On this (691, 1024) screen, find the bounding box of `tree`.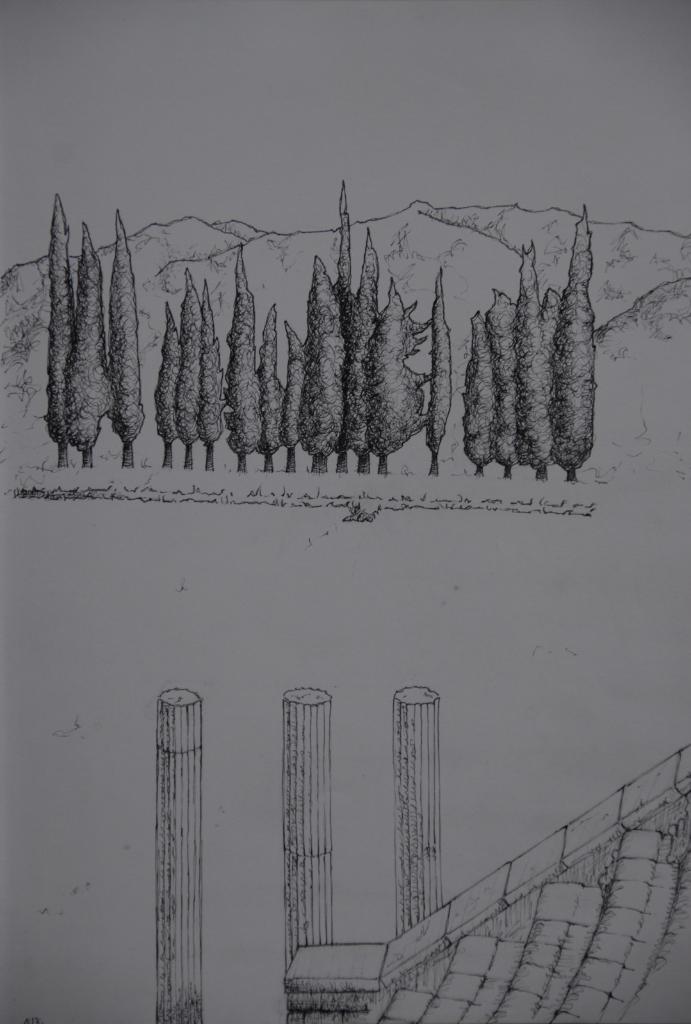
Bounding box: {"x1": 459, "y1": 307, "x2": 495, "y2": 483}.
